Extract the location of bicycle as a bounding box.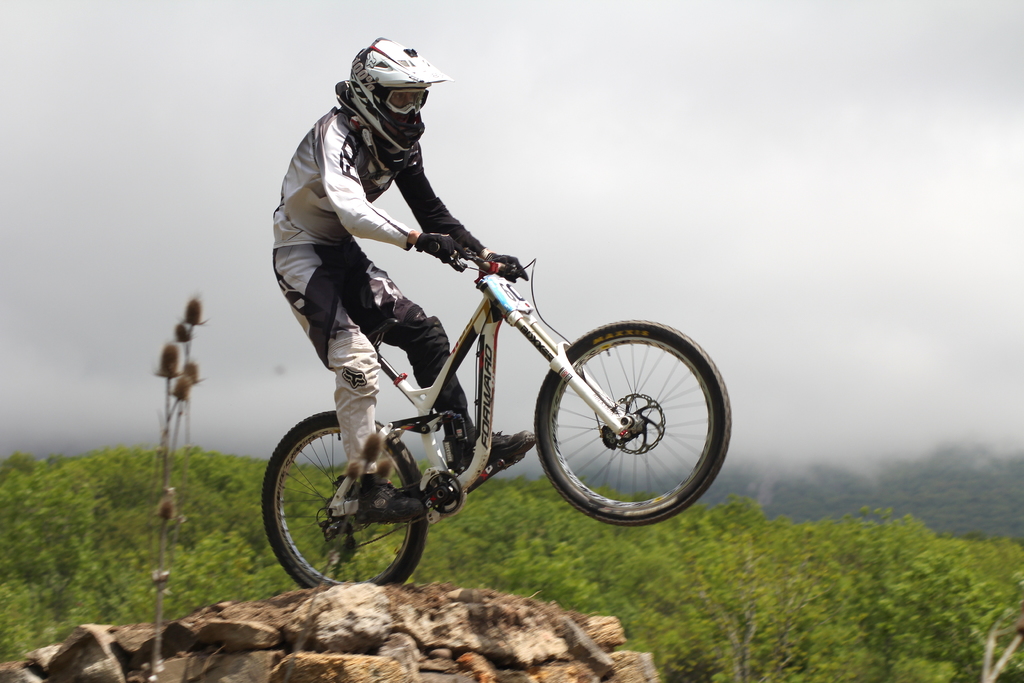
left=247, top=208, right=732, bottom=563.
